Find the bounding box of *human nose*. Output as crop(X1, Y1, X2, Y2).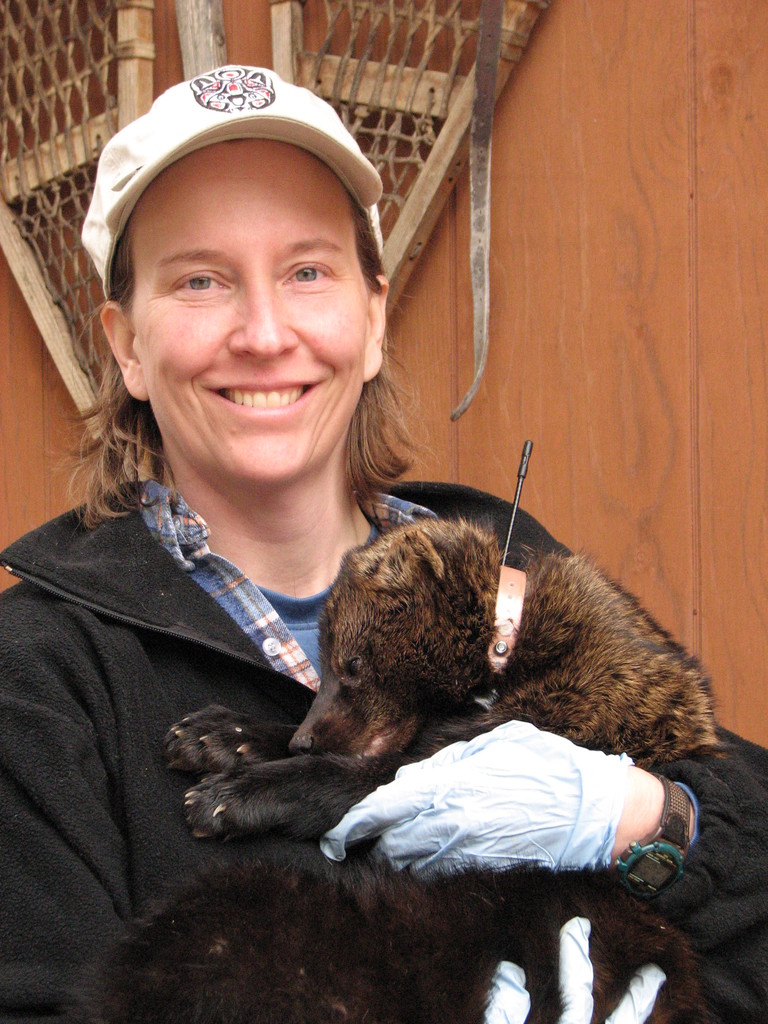
crop(231, 275, 298, 357).
